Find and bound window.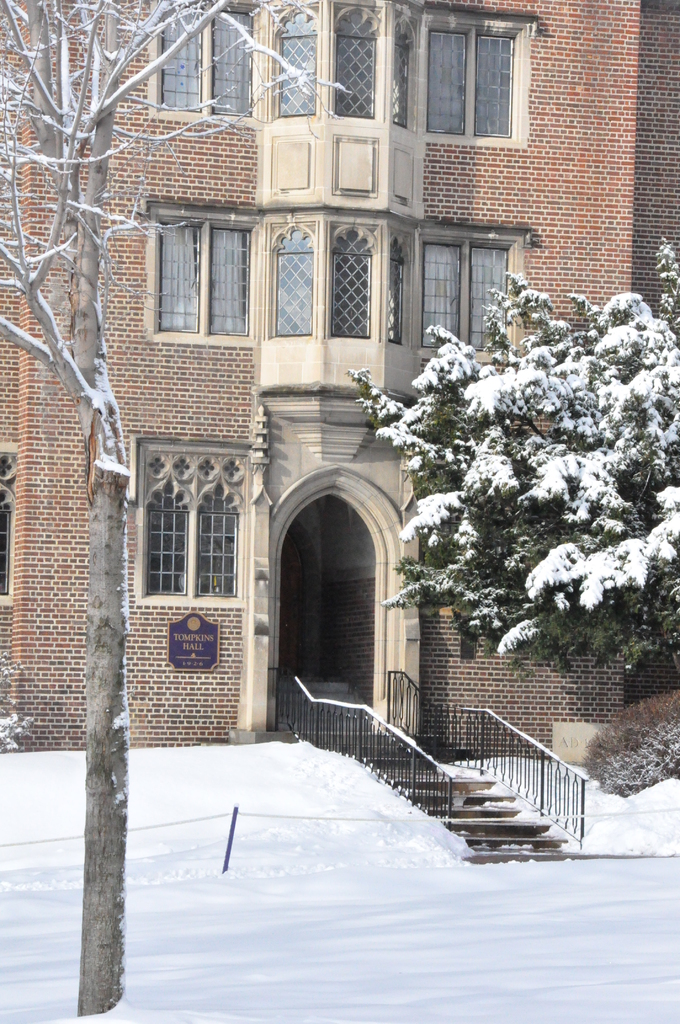
Bound: left=382, top=230, right=410, bottom=339.
